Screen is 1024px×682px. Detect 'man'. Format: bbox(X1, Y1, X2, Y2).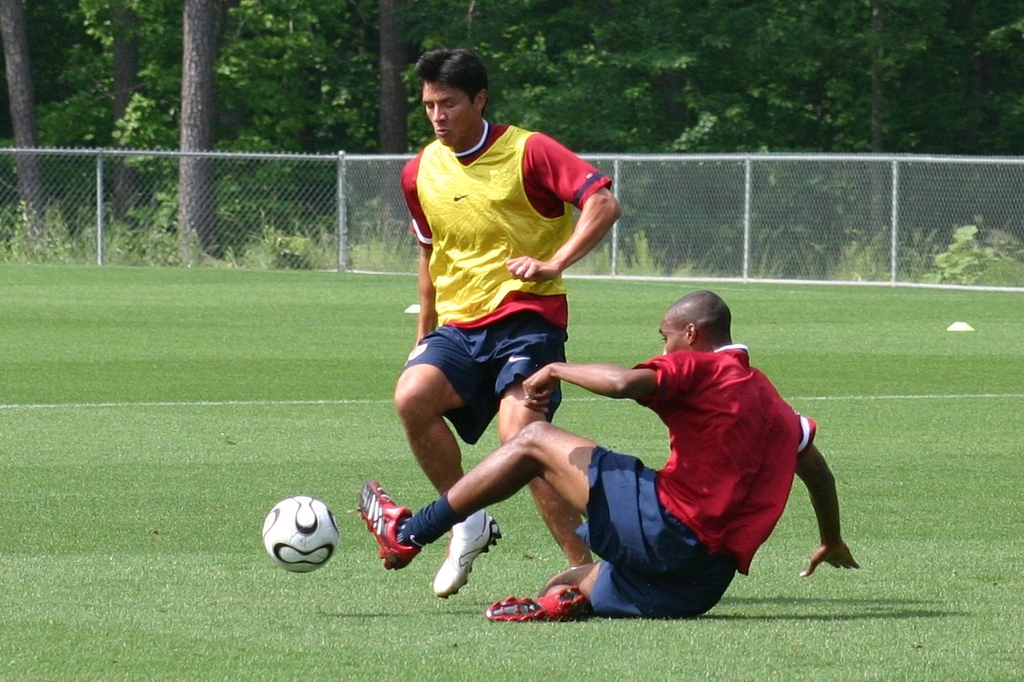
bbox(355, 285, 864, 627).
